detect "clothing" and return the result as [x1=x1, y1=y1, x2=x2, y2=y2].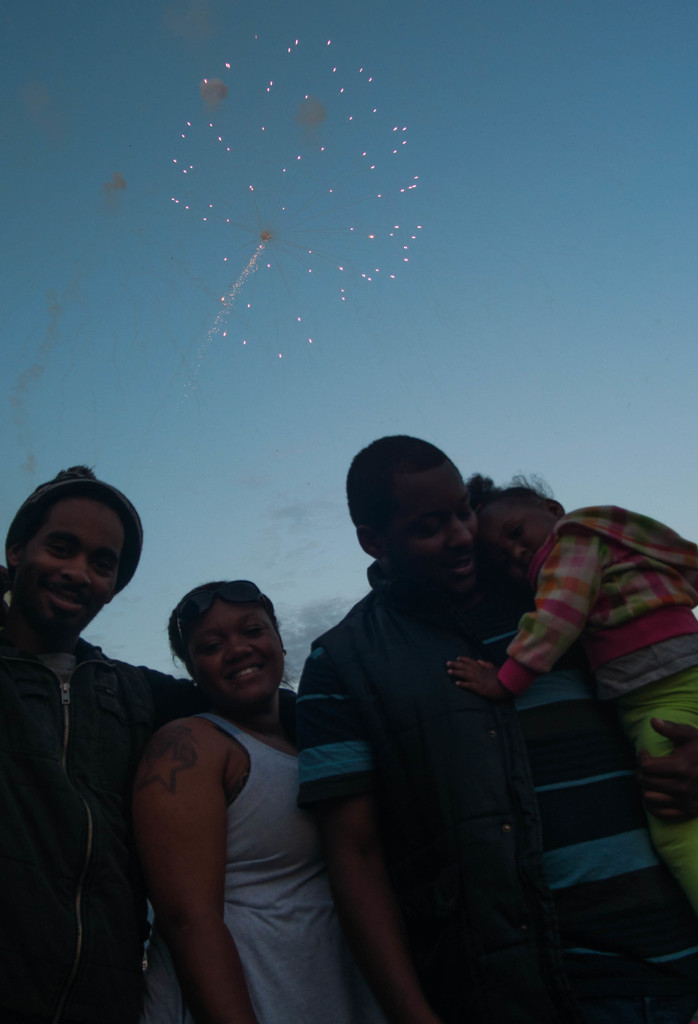
[x1=4, y1=529, x2=166, y2=995].
